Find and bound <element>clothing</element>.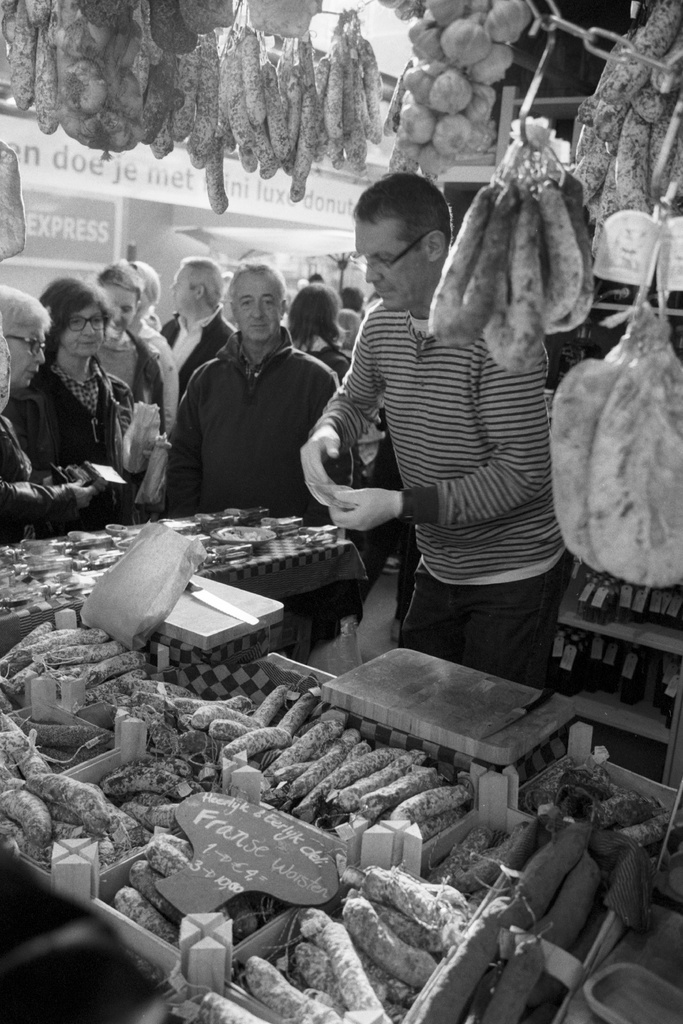
Bound: [x1=156, y1=308, x2=230, y2=412].
